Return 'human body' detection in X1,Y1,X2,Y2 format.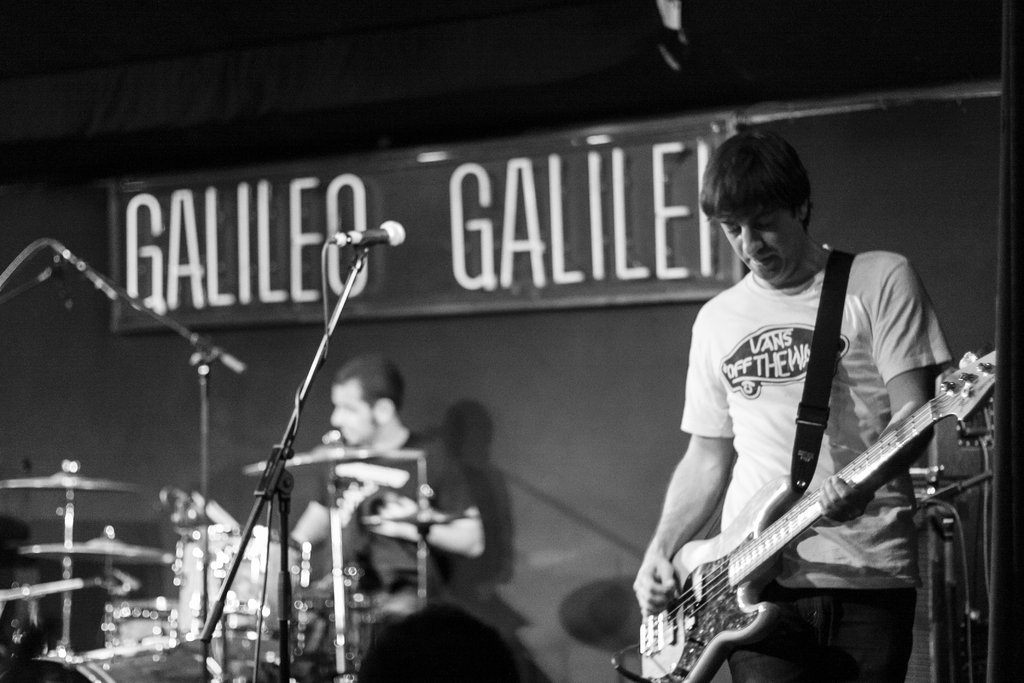
280,428,483,630.
